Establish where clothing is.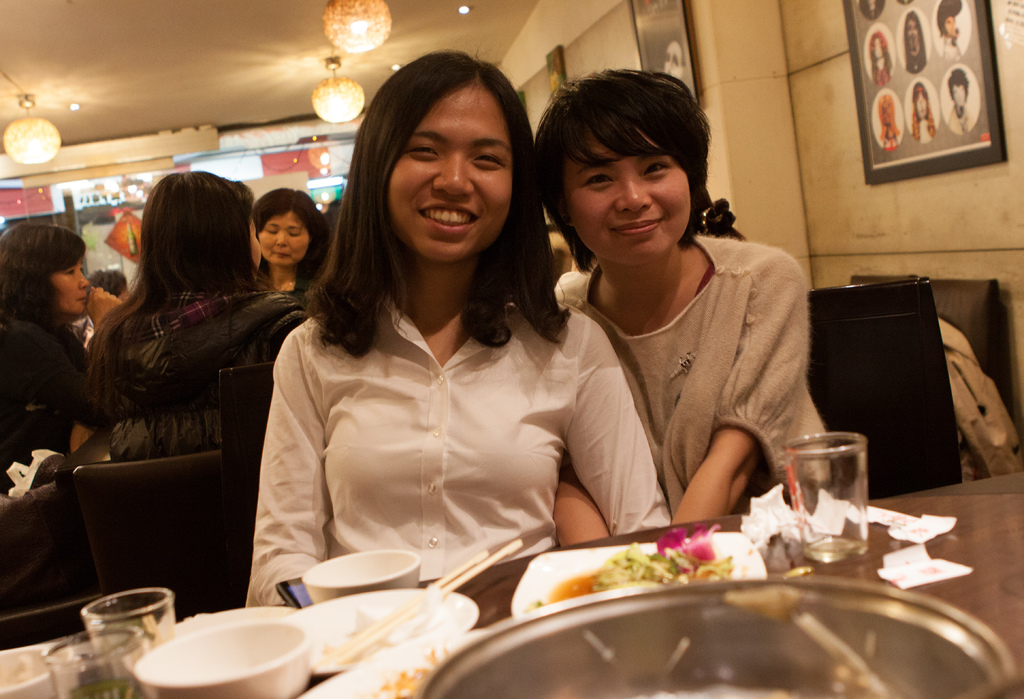
Established at locate(78, 288, 308, 468).
